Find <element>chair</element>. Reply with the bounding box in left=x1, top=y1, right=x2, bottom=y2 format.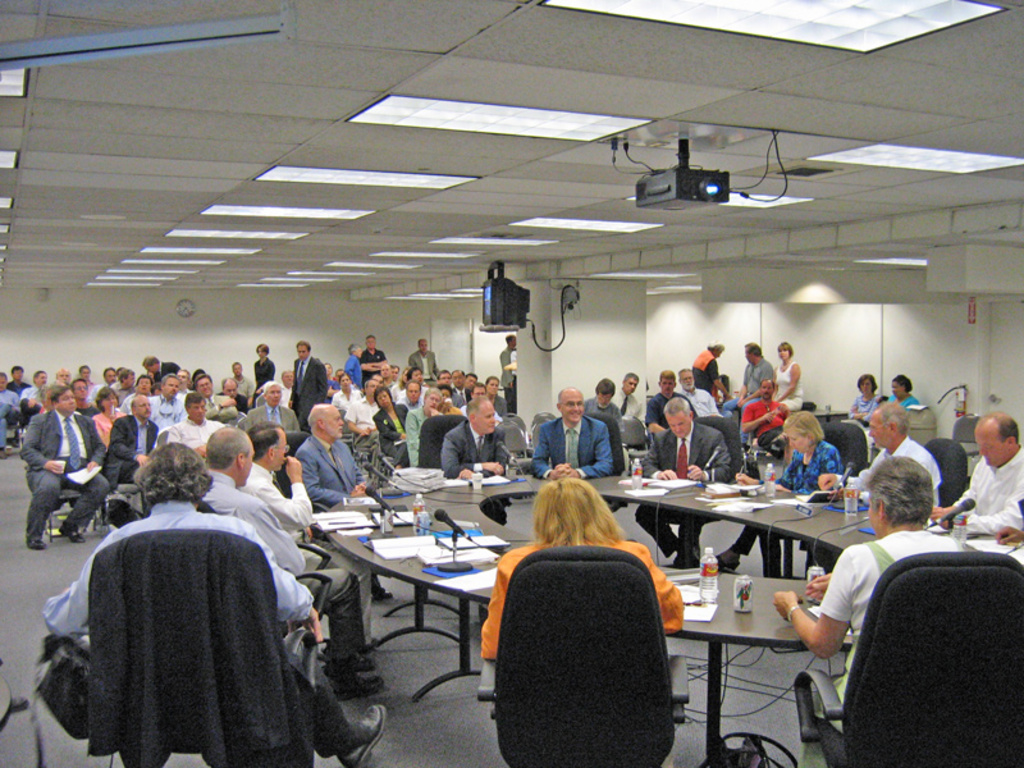
left=780, top=421, right=870, bottom=577.
